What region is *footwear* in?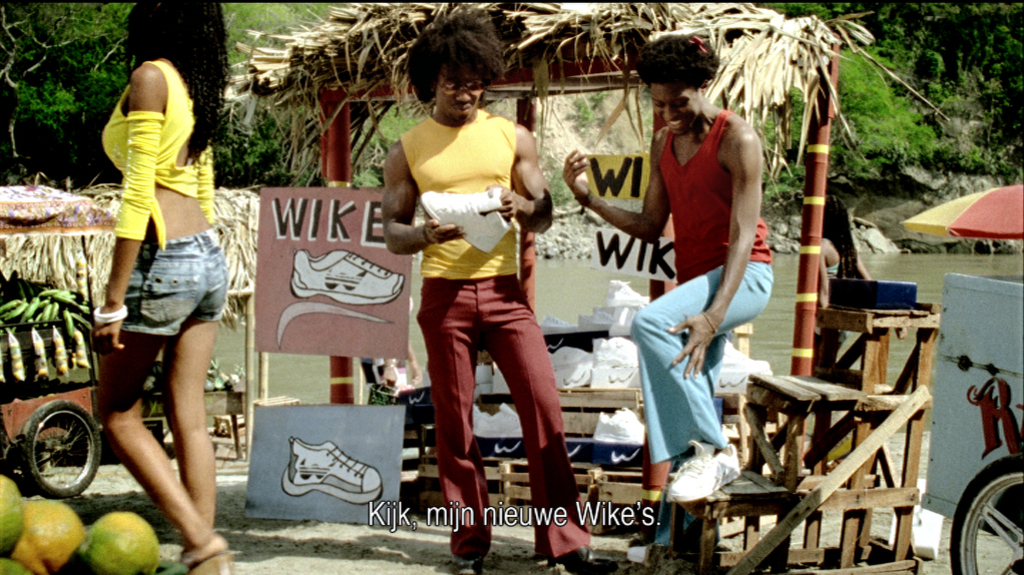
box(556, 557, 590, 574).
